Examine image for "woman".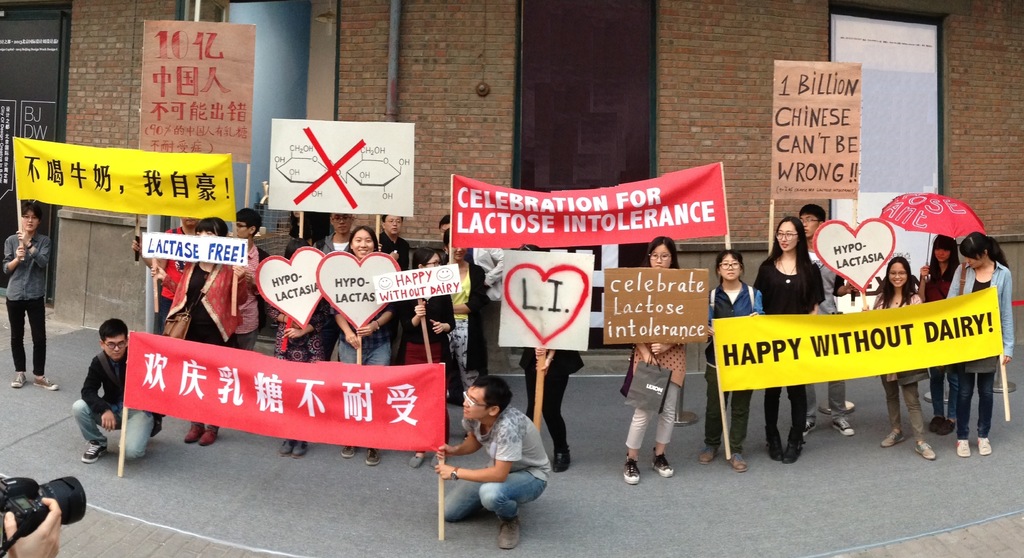
Examination result: 440,233,491,403.
